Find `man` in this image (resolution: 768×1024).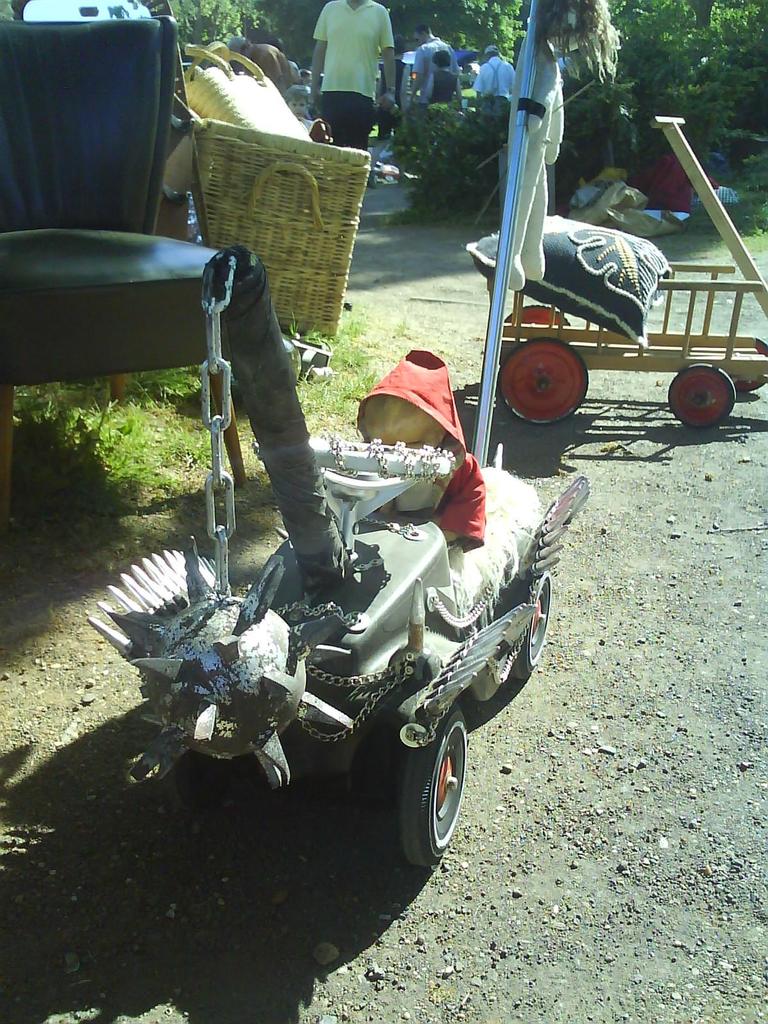
<region>301, 11, 408, 138</region>.
